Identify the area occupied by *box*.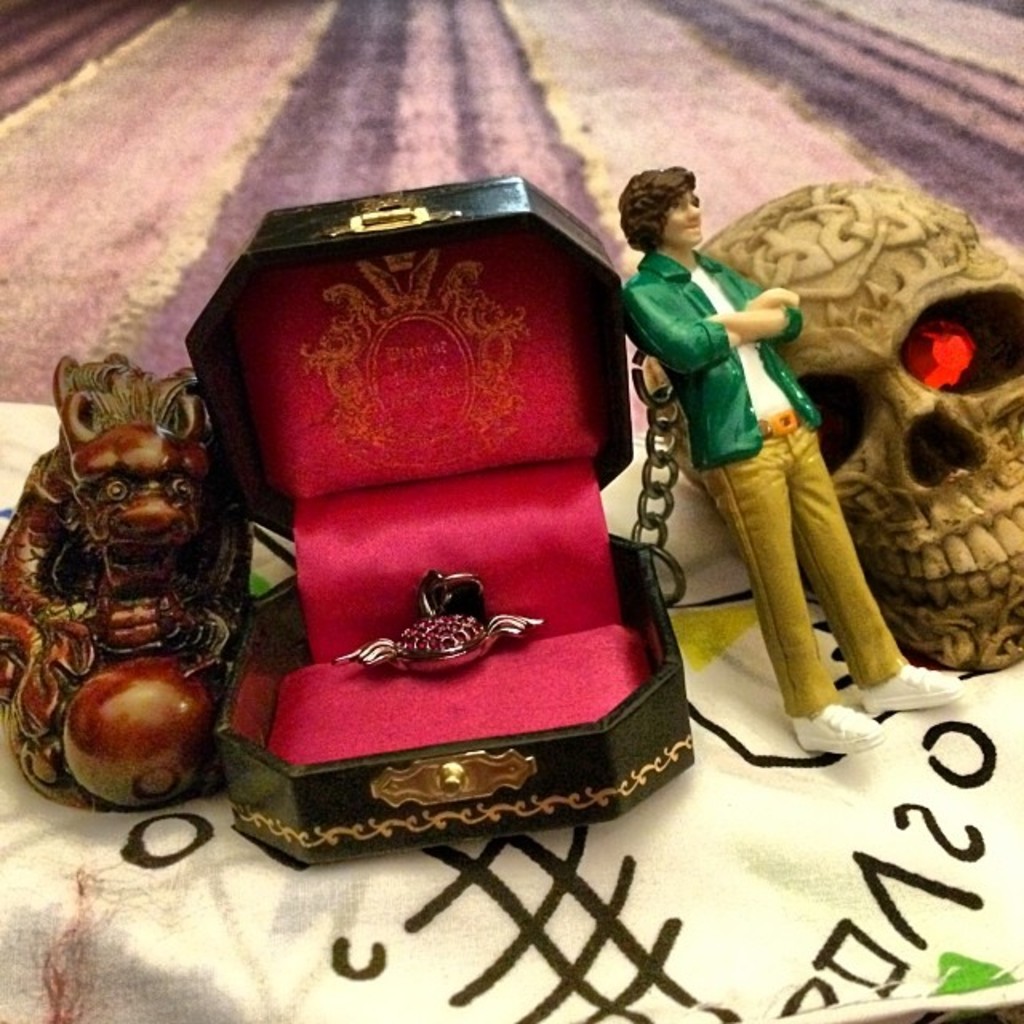
Area: [x1=189, y1=229, x2=728, y2=866].
